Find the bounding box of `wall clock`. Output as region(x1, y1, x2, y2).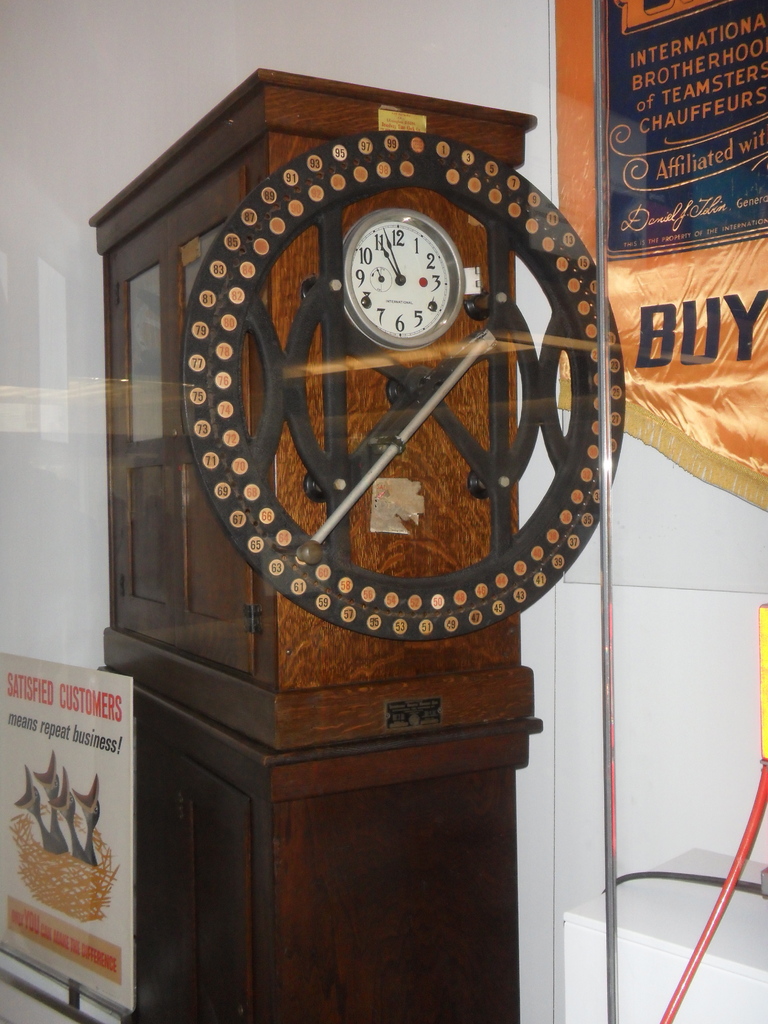
region(134, 147, 590, 623).
